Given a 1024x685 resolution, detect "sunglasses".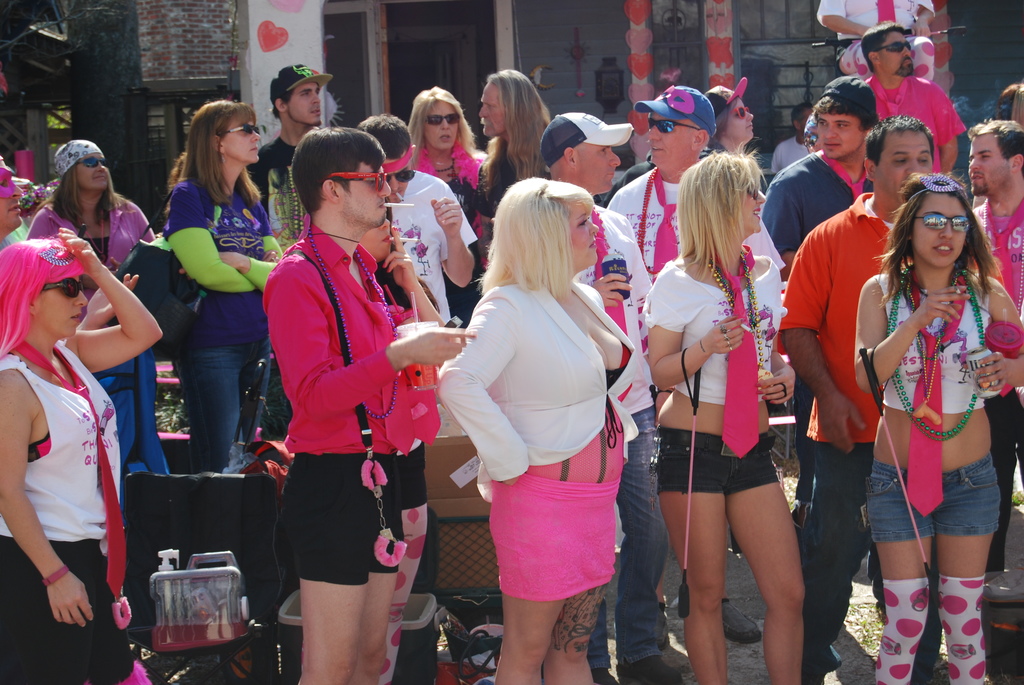
bbox(326, 173, 388, 196).
